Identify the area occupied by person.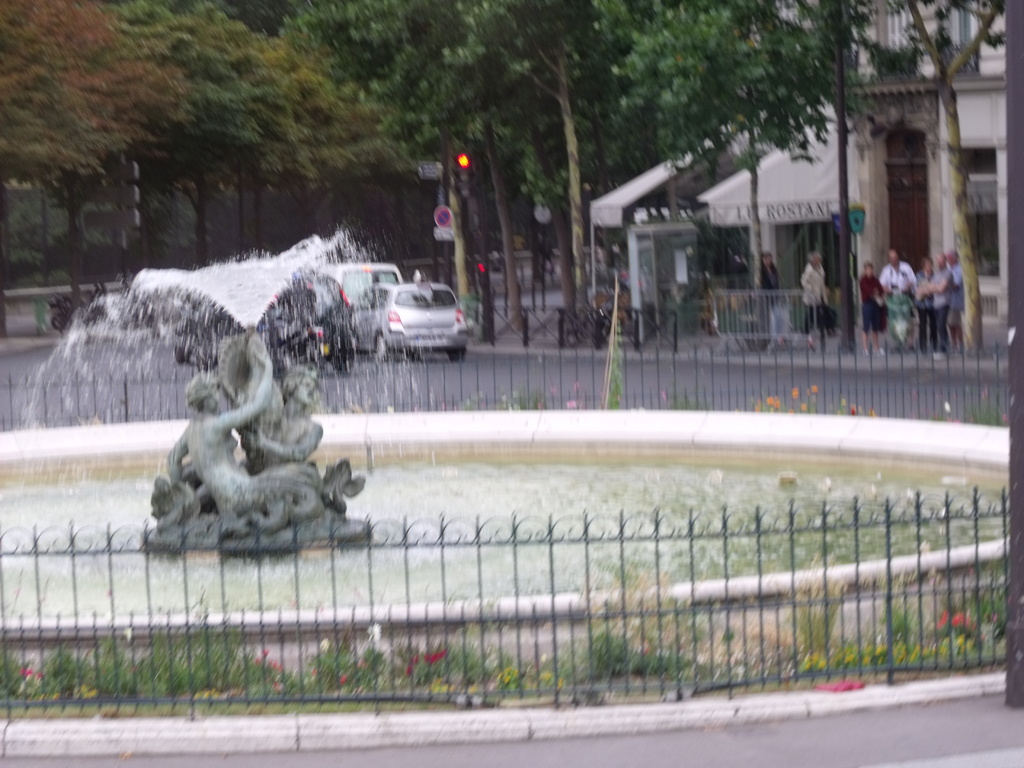
Area: bbox=(753, 249, 792, 360).
